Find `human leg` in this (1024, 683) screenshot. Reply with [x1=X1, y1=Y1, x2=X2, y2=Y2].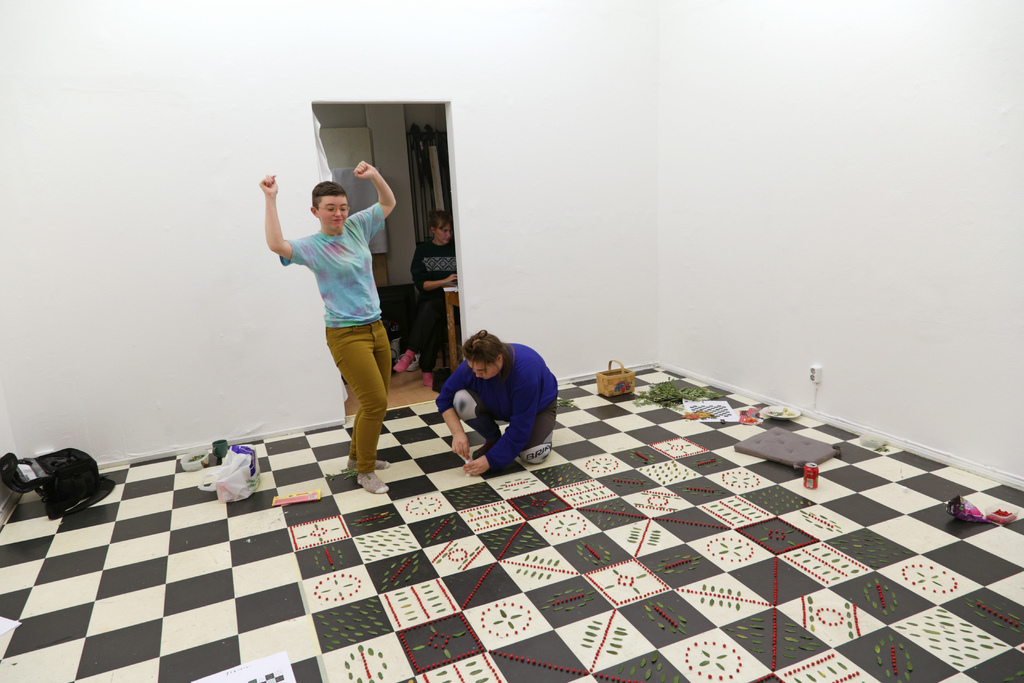
[x1=516, y1=394, x2=553, y2=466].
